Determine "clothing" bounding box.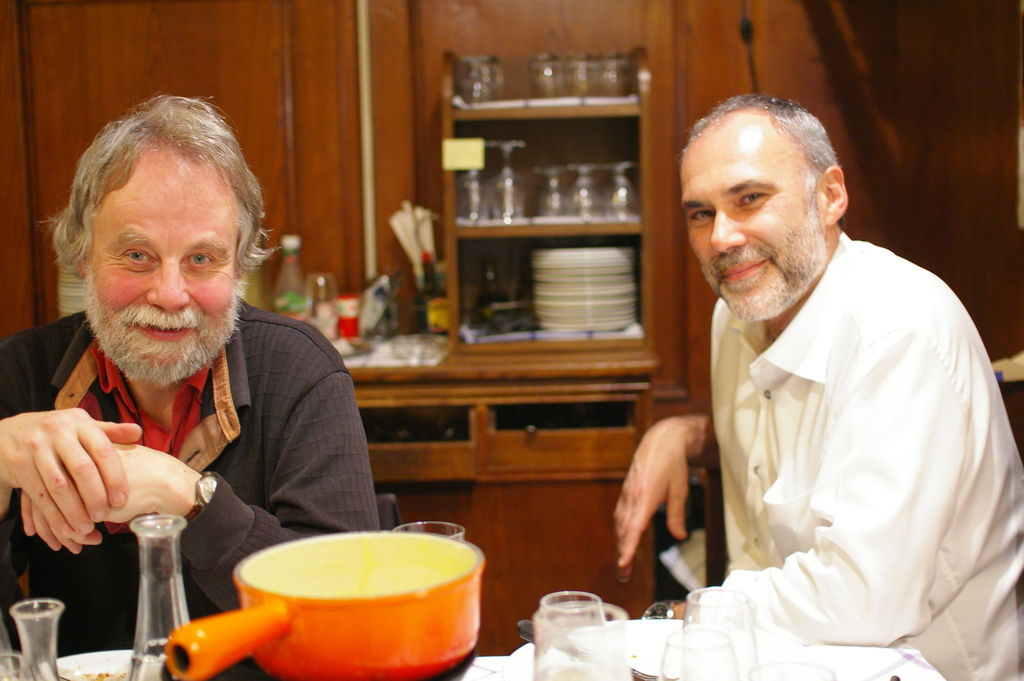
Determined: select_region(653, 190, 1004, 675).
